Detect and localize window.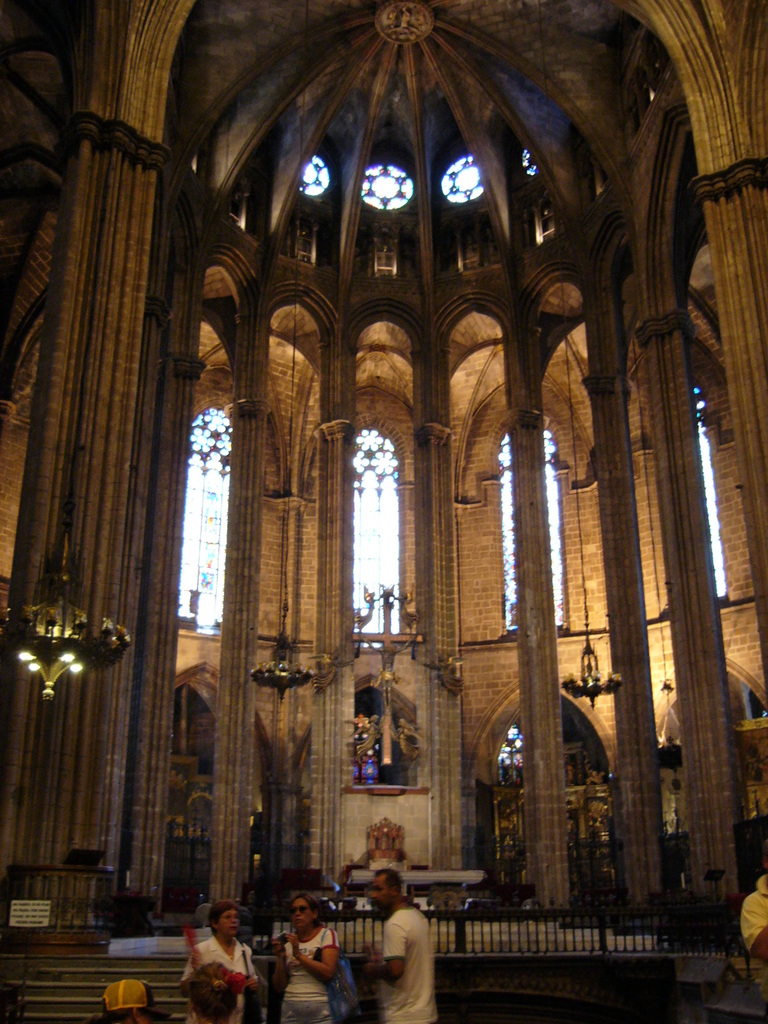
Localized at (left=333, top=381, right=424, bottom=703).
